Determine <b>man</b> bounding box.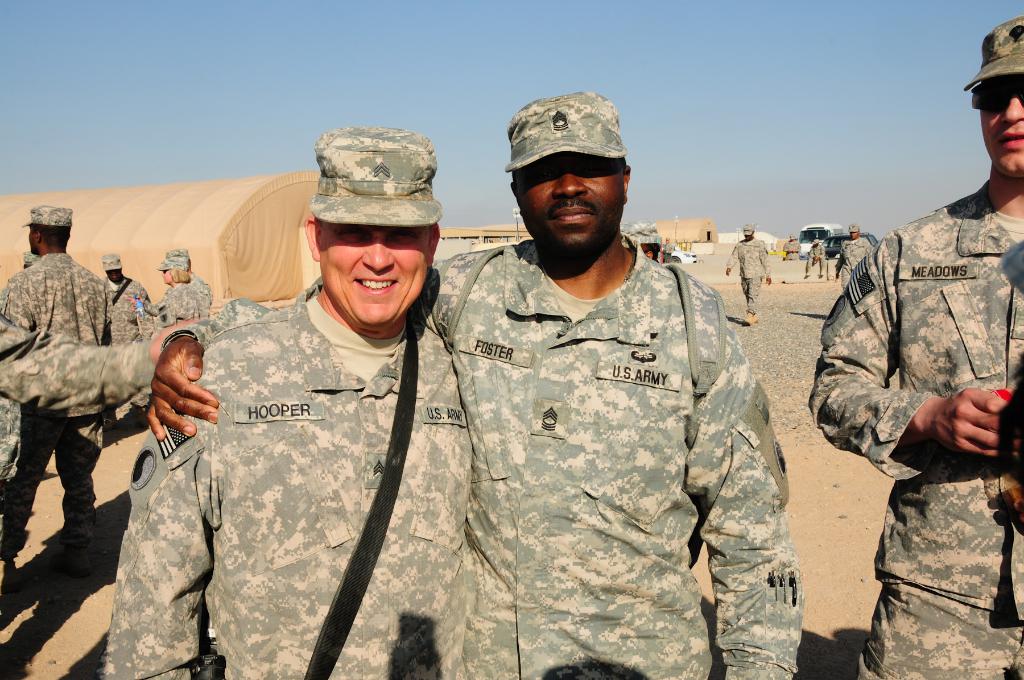
Determined: 804,14,1023,679.
